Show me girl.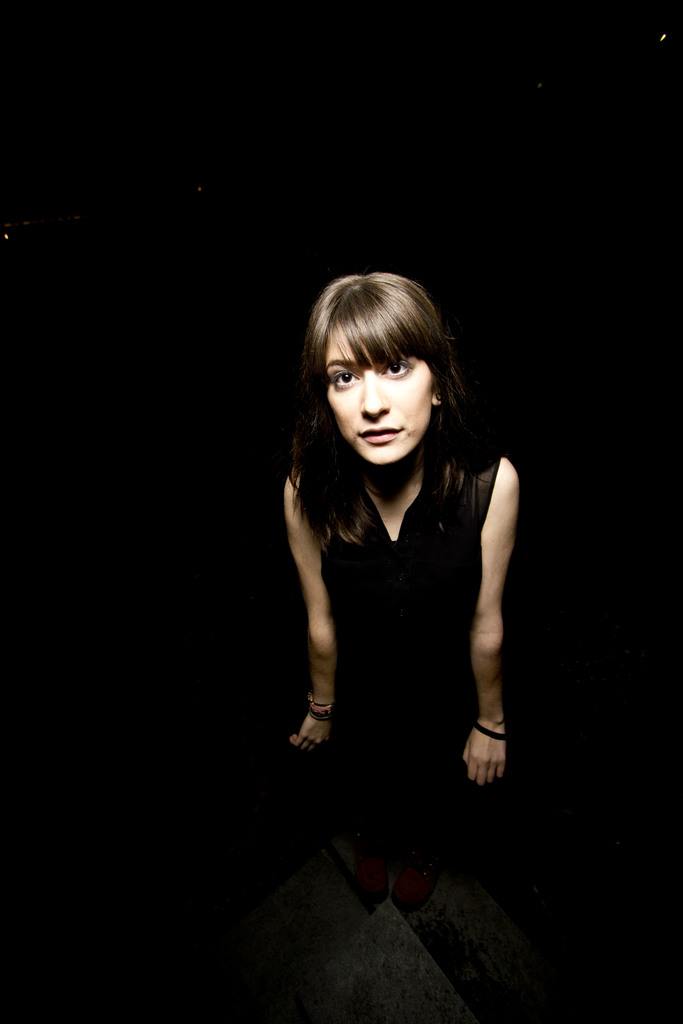
girl is here: <region>258, 278, 516, 851</region>.
